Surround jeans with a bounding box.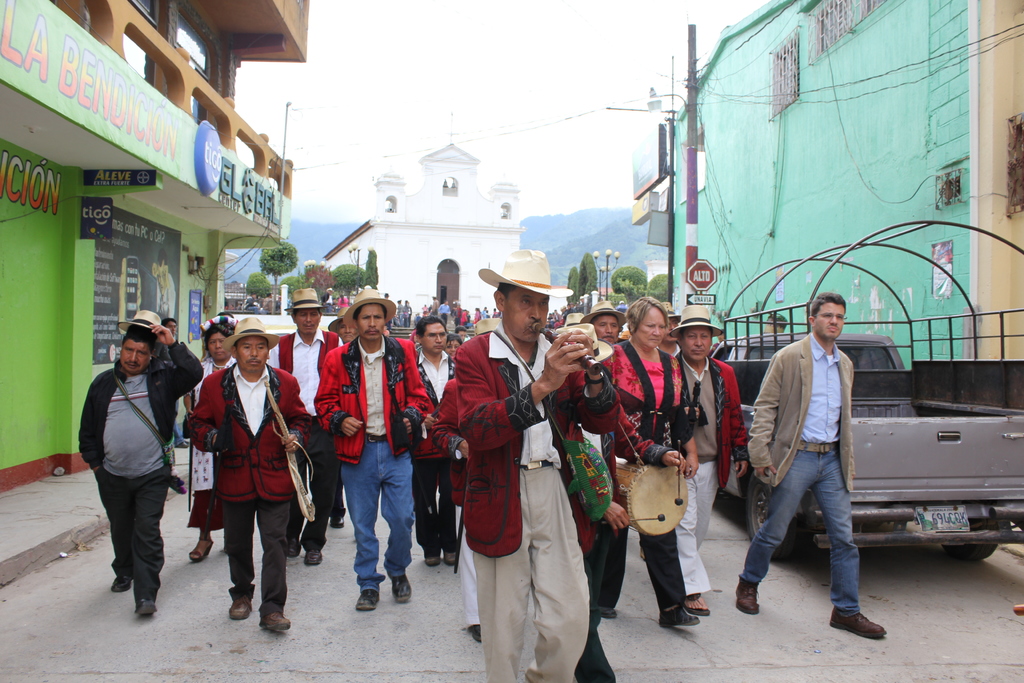
[295,435,329,552].
